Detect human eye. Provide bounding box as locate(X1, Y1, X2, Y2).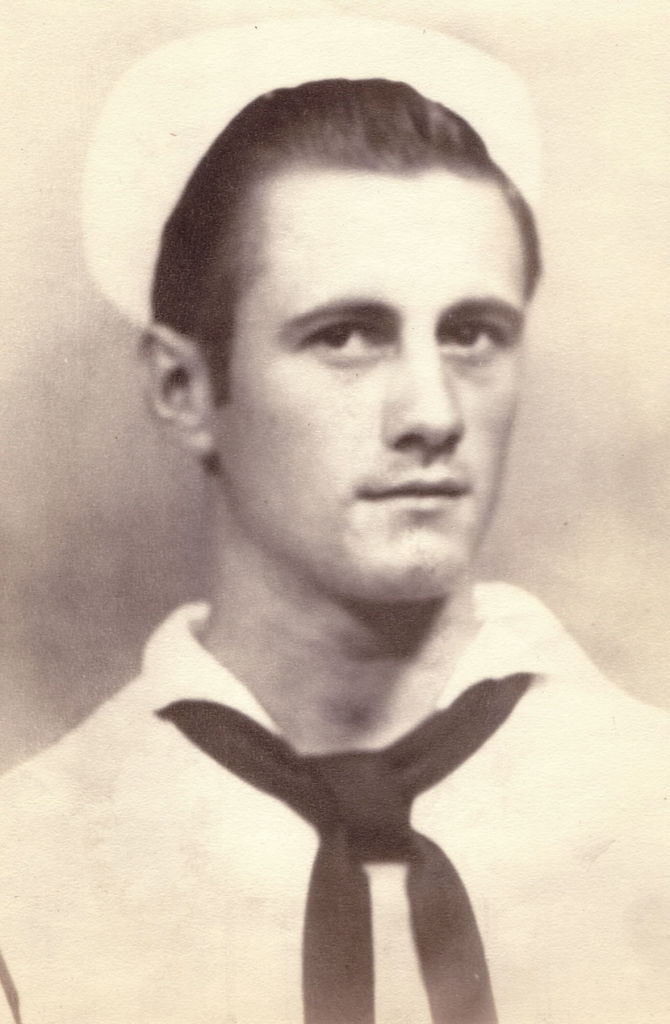
locate(292, 305, 387, 366).
